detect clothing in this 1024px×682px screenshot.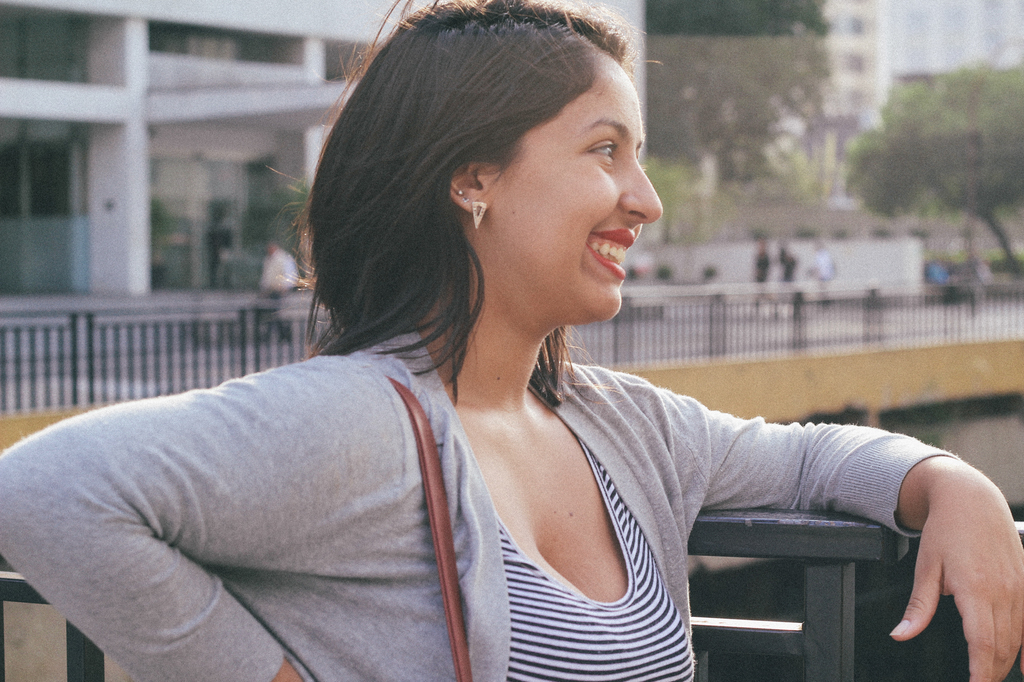
Detection: 0/319/964/681.
